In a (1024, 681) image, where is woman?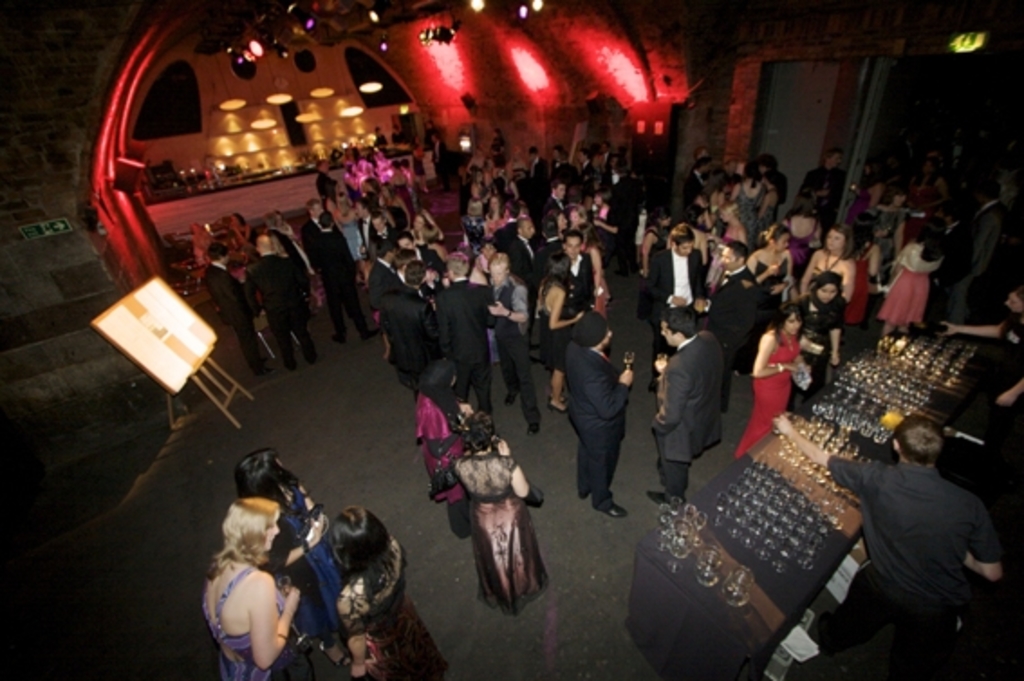
left=793, top=222, right=863, bottom=303.
